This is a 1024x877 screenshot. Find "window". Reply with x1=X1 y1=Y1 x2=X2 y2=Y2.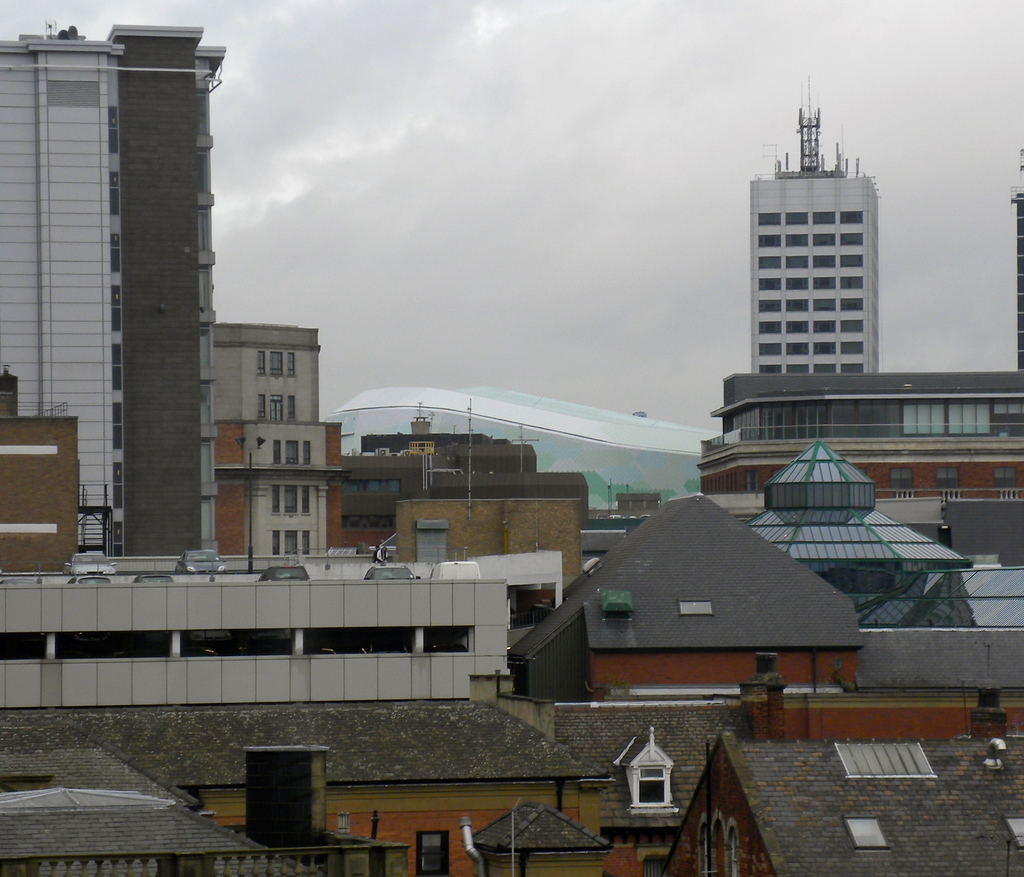
x1=761 y1=323 x2=782 y2=334.
